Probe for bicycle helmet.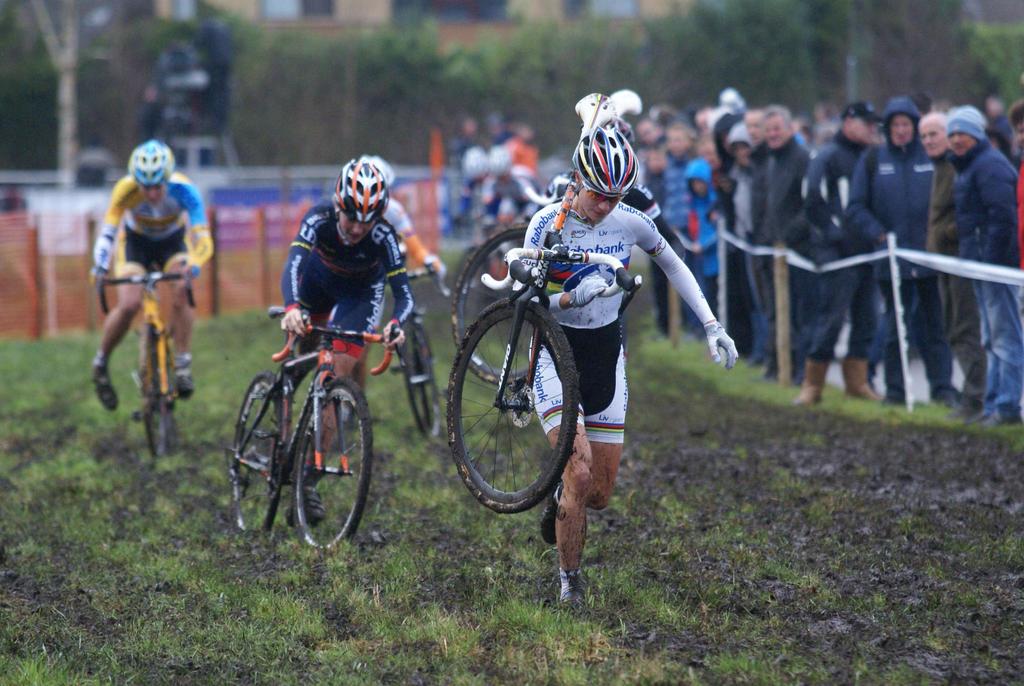
Probe result: 337,159,385,222.
